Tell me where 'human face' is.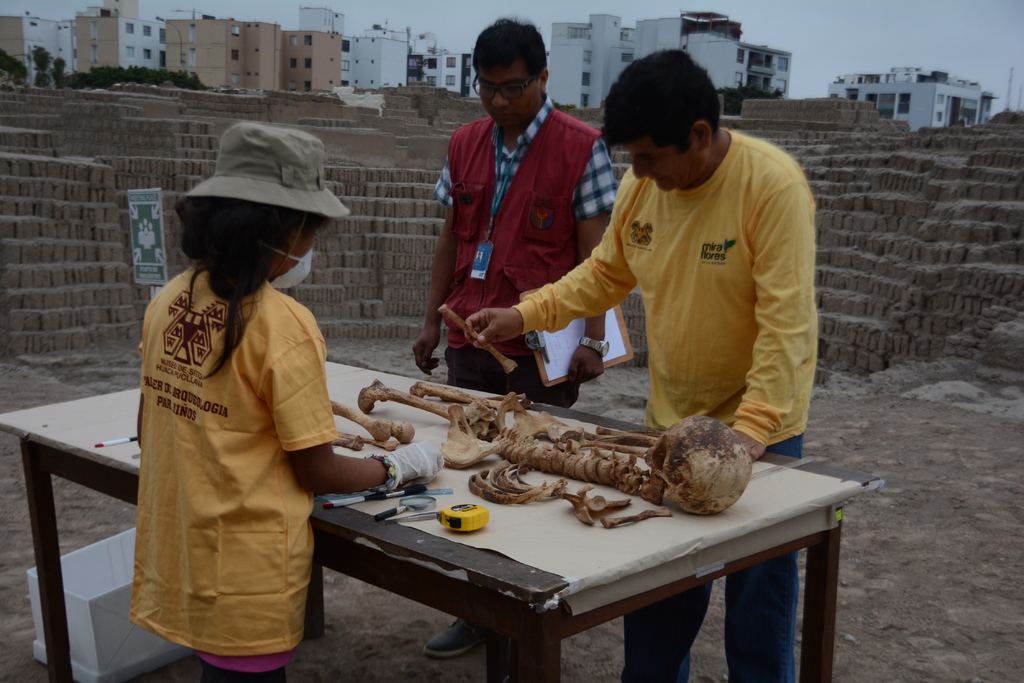
'human face' is at (left=625, top=136, right=700, bottom=193).
